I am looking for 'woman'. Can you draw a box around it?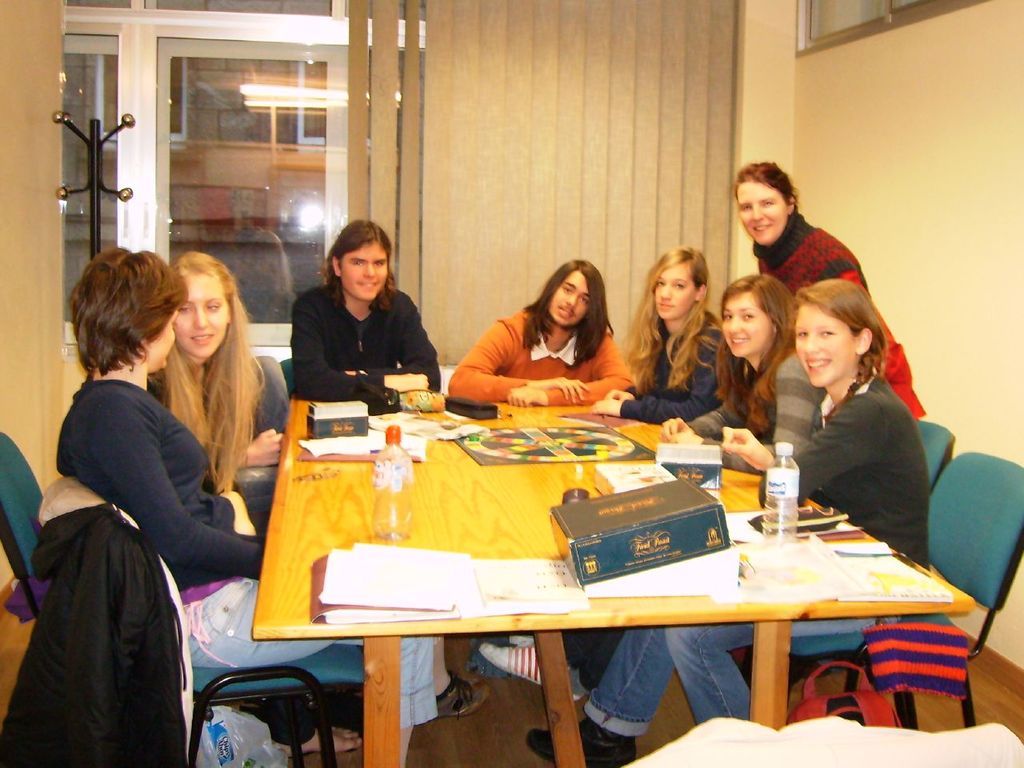
Sure, the bounding box is bbox=(57, 249, 273, 557).
